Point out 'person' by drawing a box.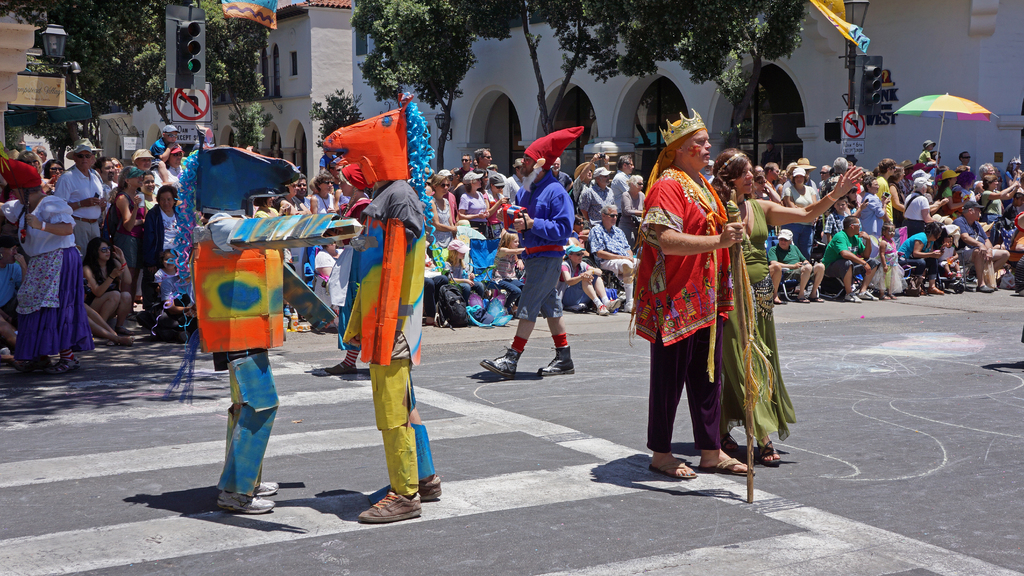
956:197:998:293.
